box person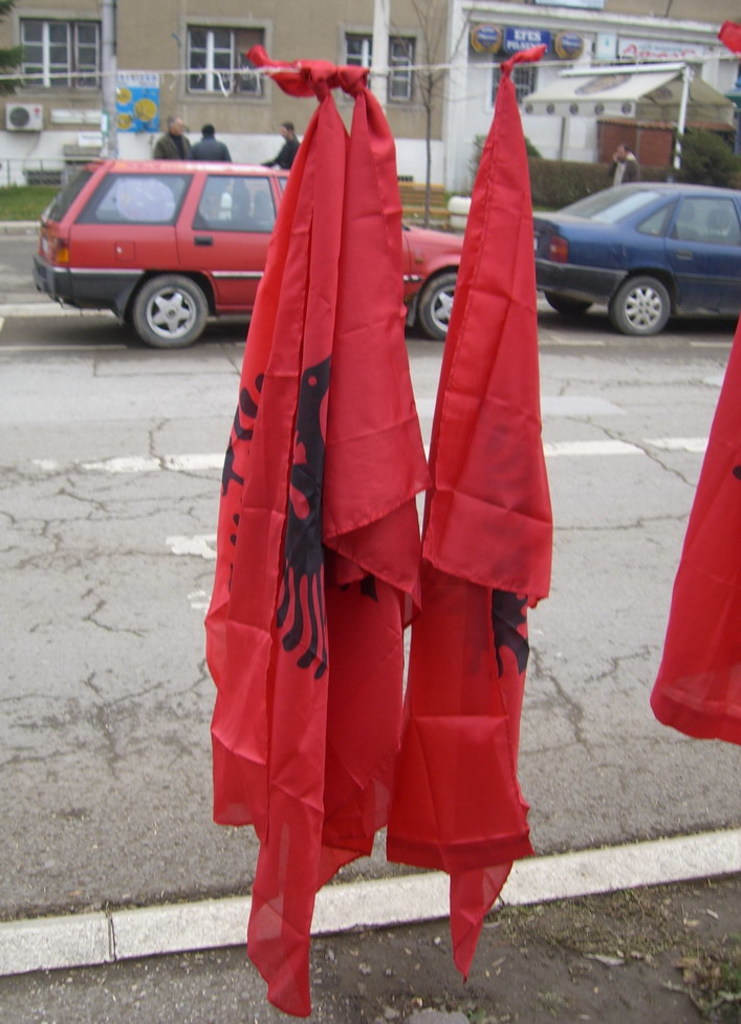
<bbox>605, 140, 640, 183</bbox>
